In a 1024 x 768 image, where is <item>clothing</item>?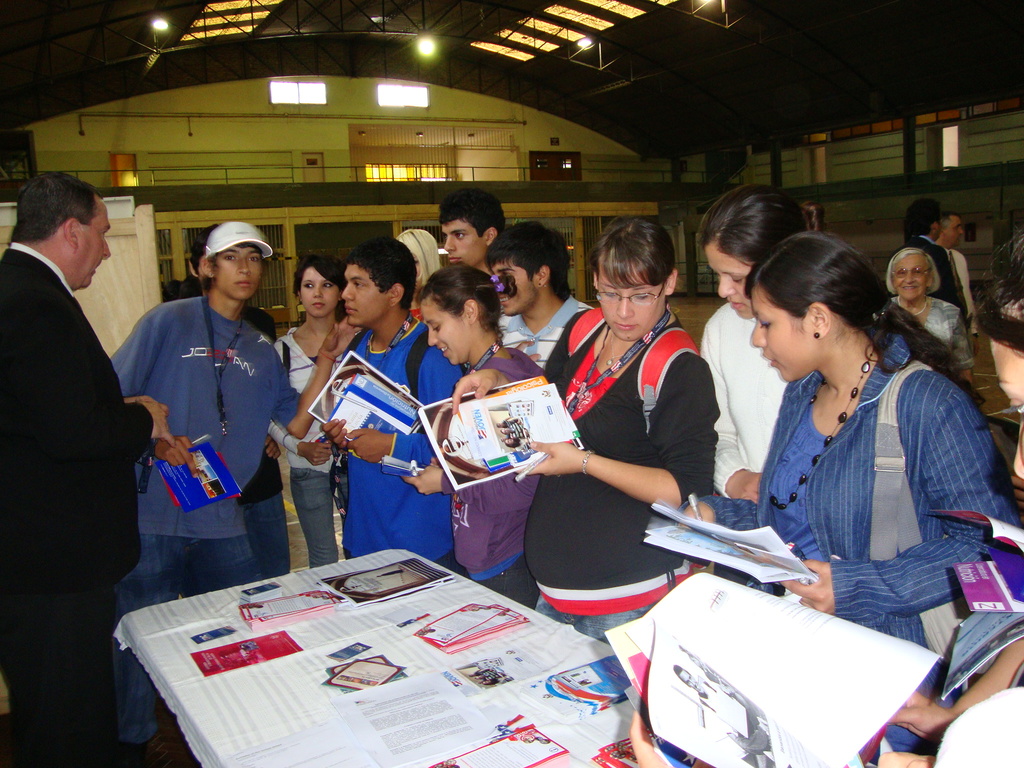
{"left": 0, "top": 241, "right": 154, "bottom": 767}.
